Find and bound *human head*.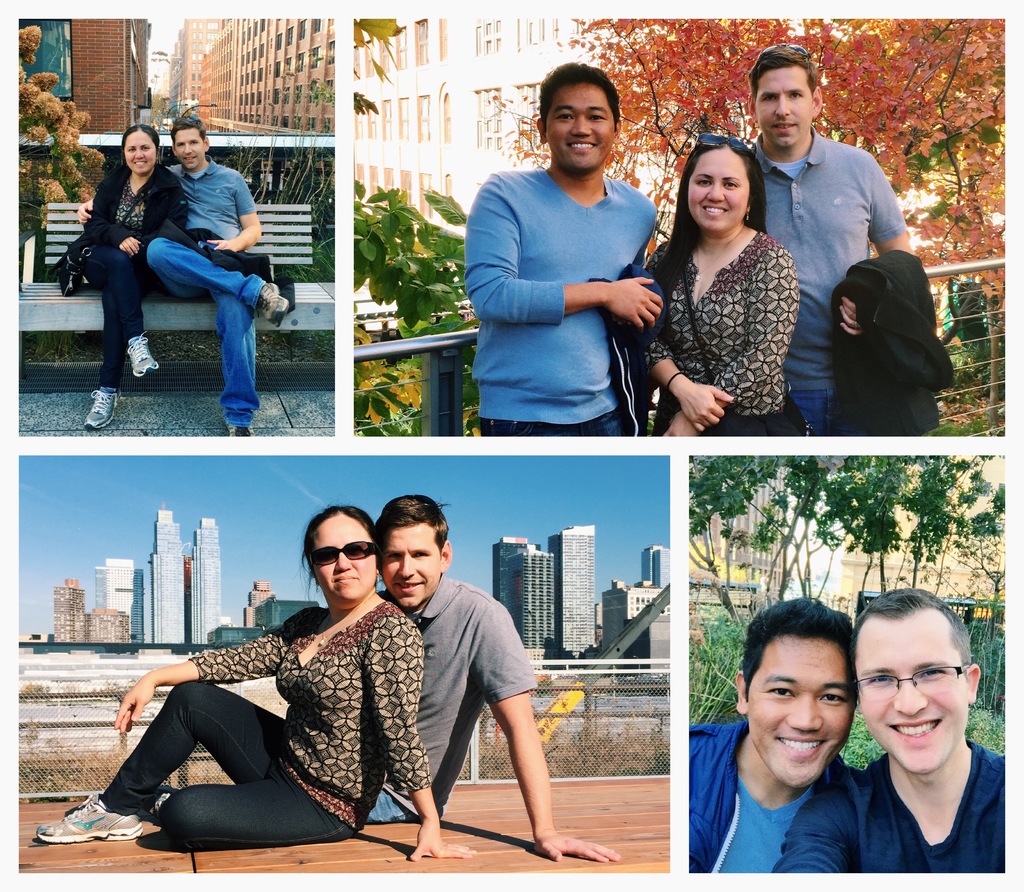
Bound: 676, 136, 764, 230.
